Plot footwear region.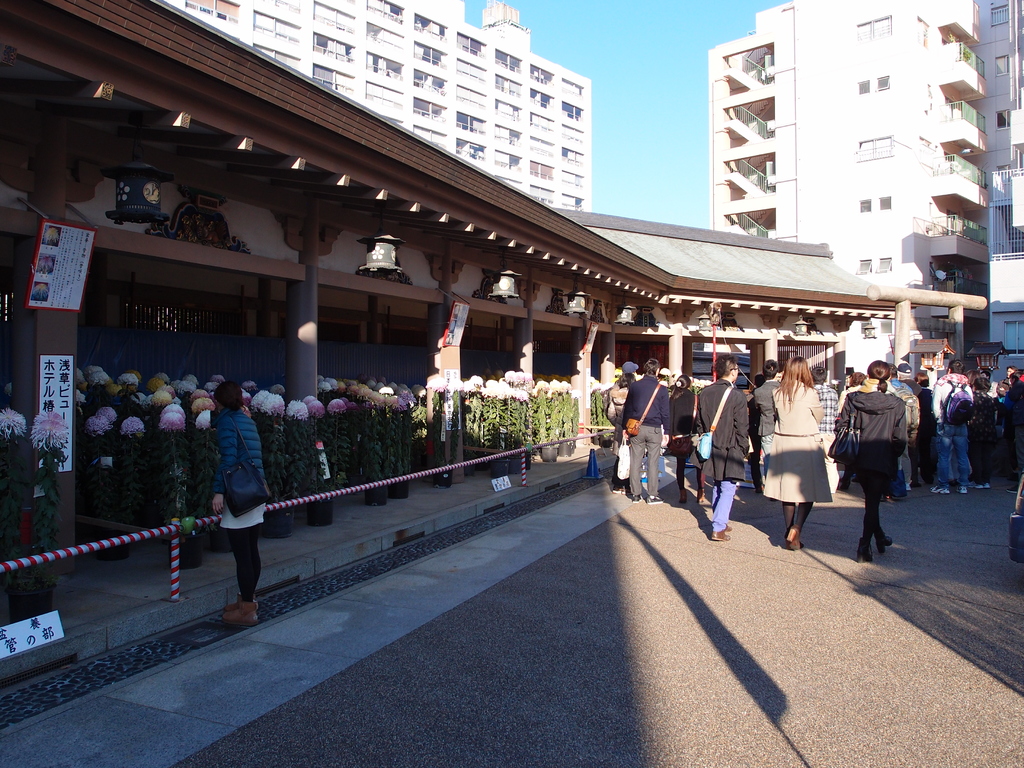
Plotted at 220/600/260/630.
